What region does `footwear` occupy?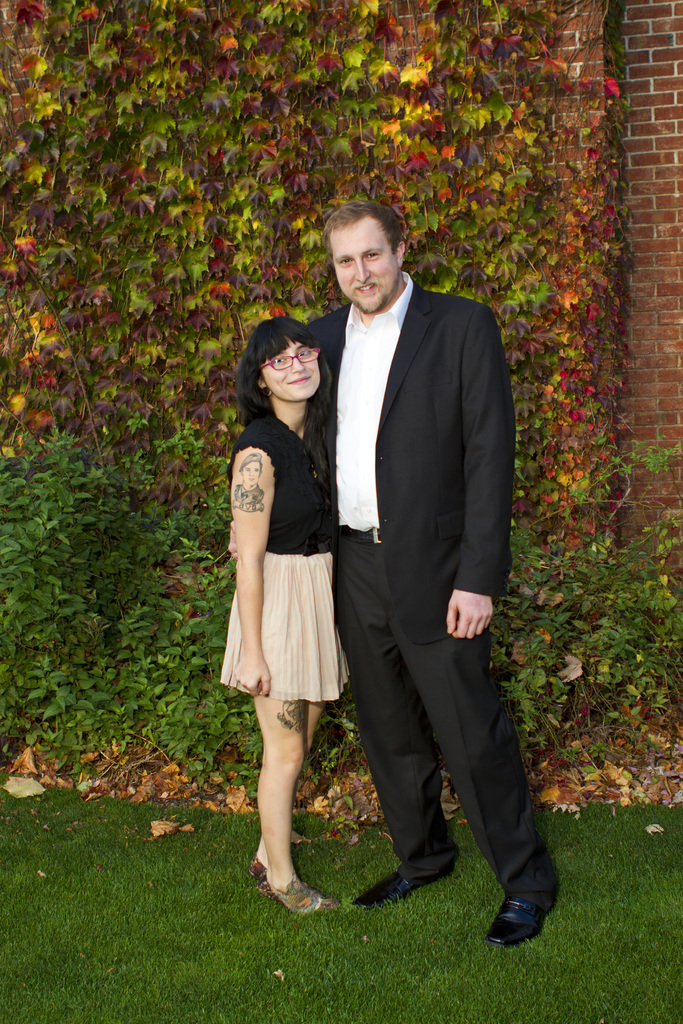
266:874:338:925.
